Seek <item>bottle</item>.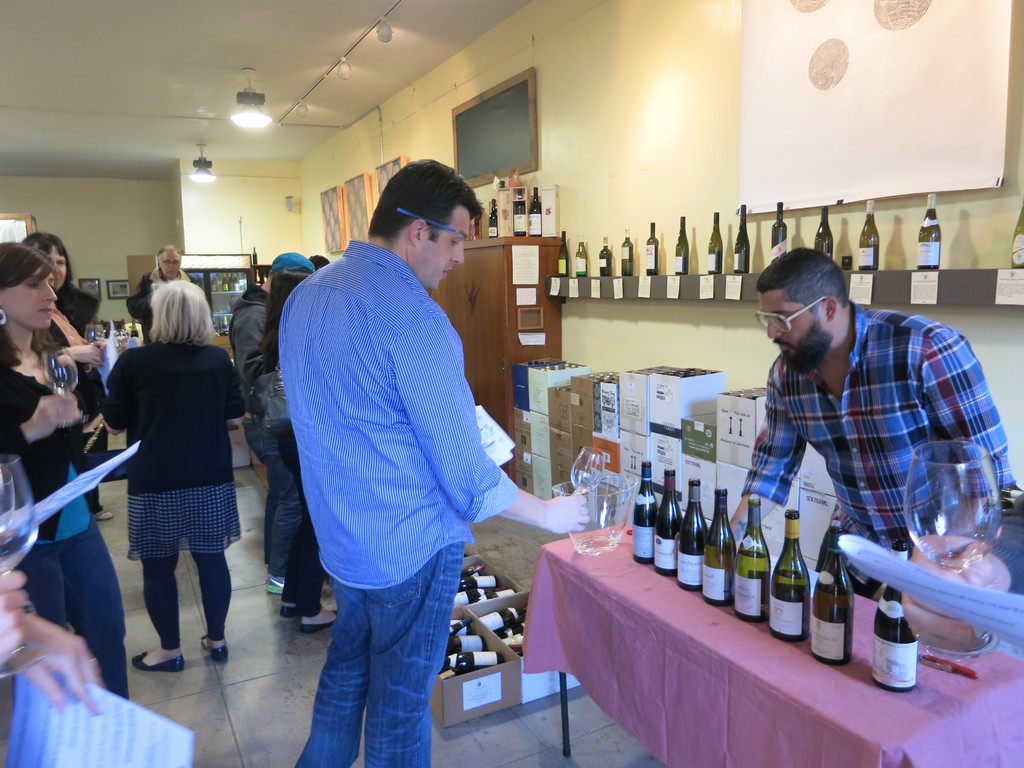
select_region(570, 240, 591, 281).
